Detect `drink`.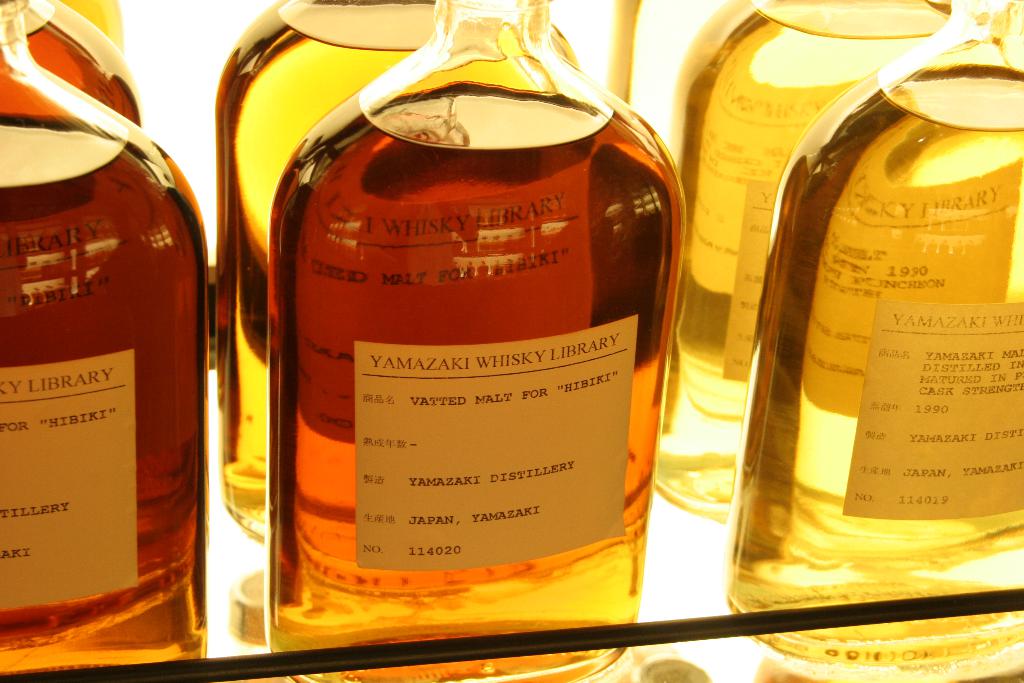
Detected at detection(730, 75, 1023, 682).
